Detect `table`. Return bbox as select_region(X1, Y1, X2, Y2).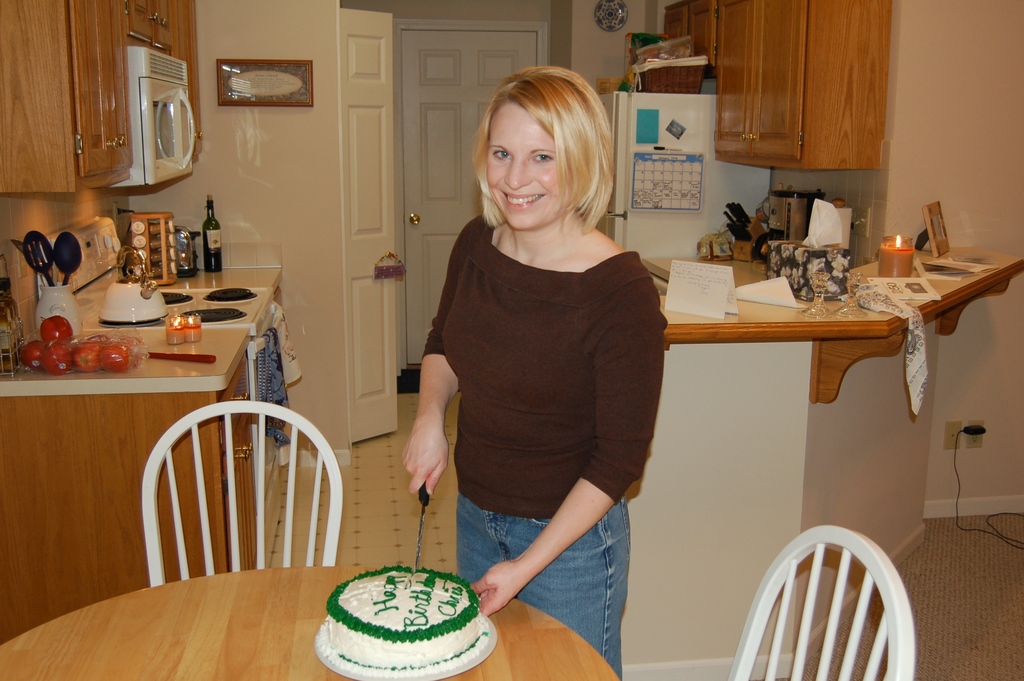
select_region(0, 568, 616, 680).
